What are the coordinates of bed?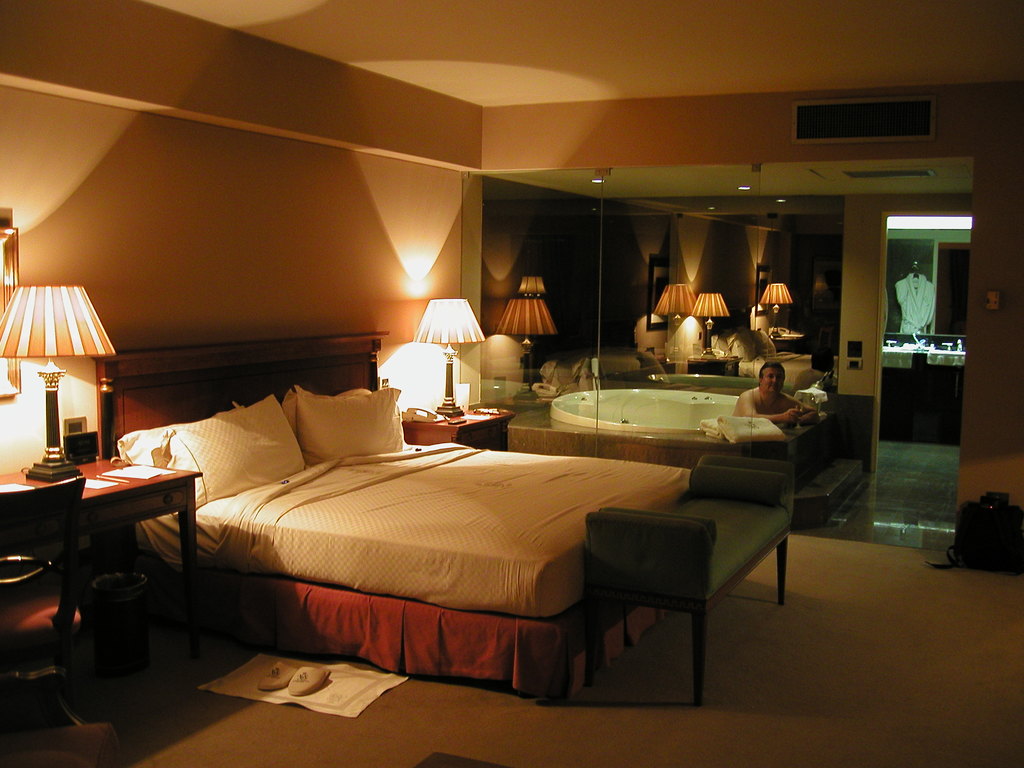
(93, 326, 700, 714).
